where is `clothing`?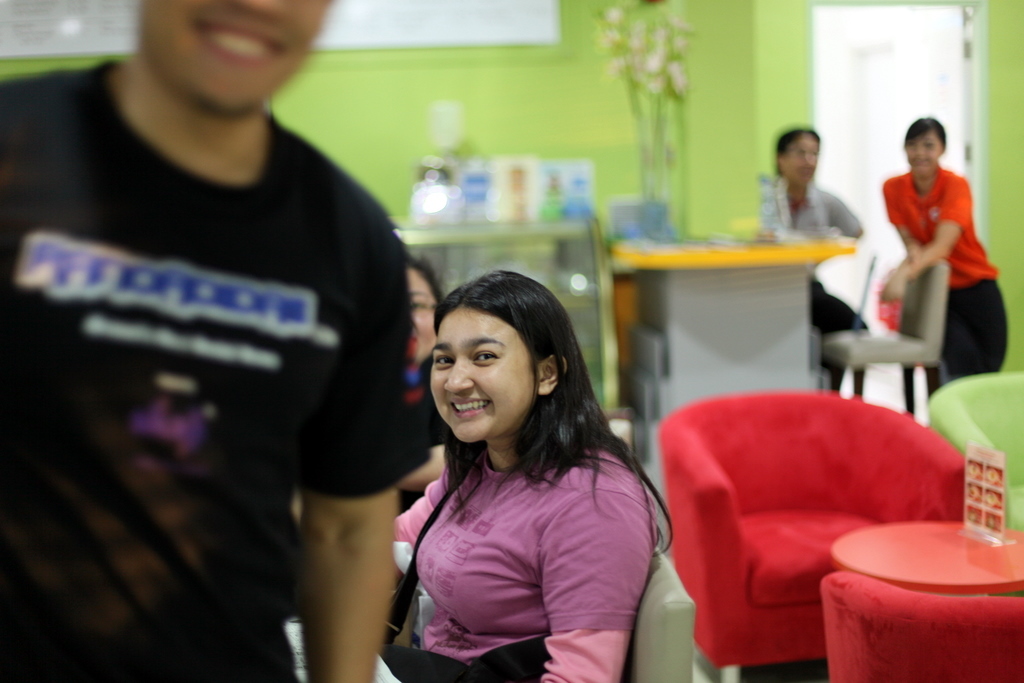
{"left": 754, "top": 179, "right": 871, "bottom": 384}.
